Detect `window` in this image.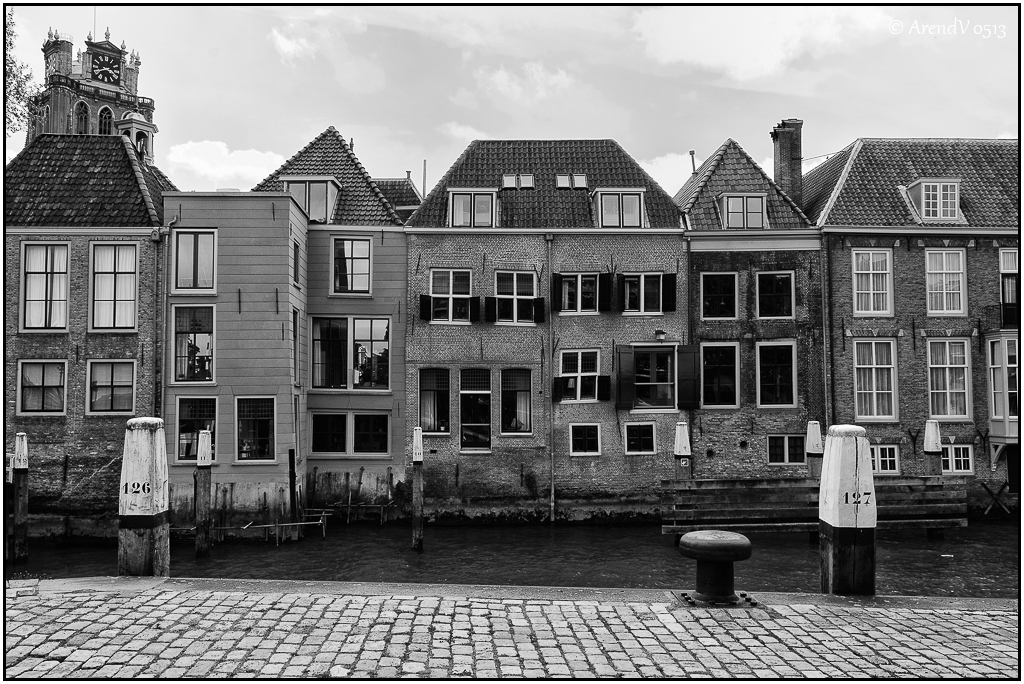
Detection: bbox(17, 359, 70, 414).
